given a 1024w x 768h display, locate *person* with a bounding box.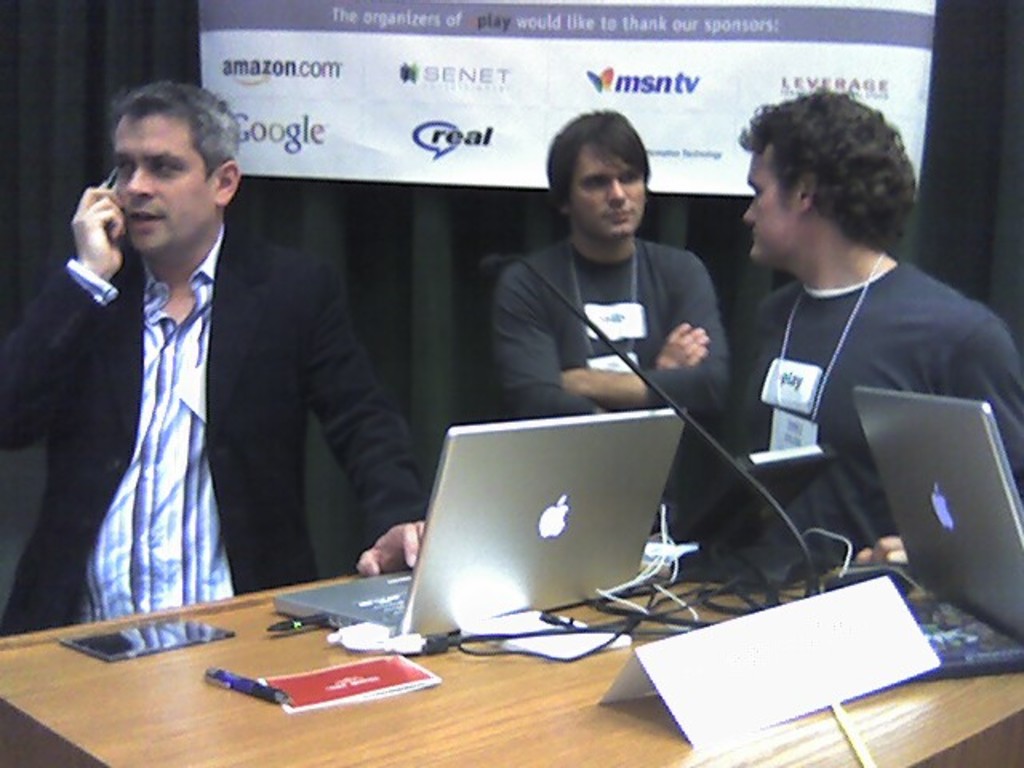
Located: rect(475, 107, 720, 525).
